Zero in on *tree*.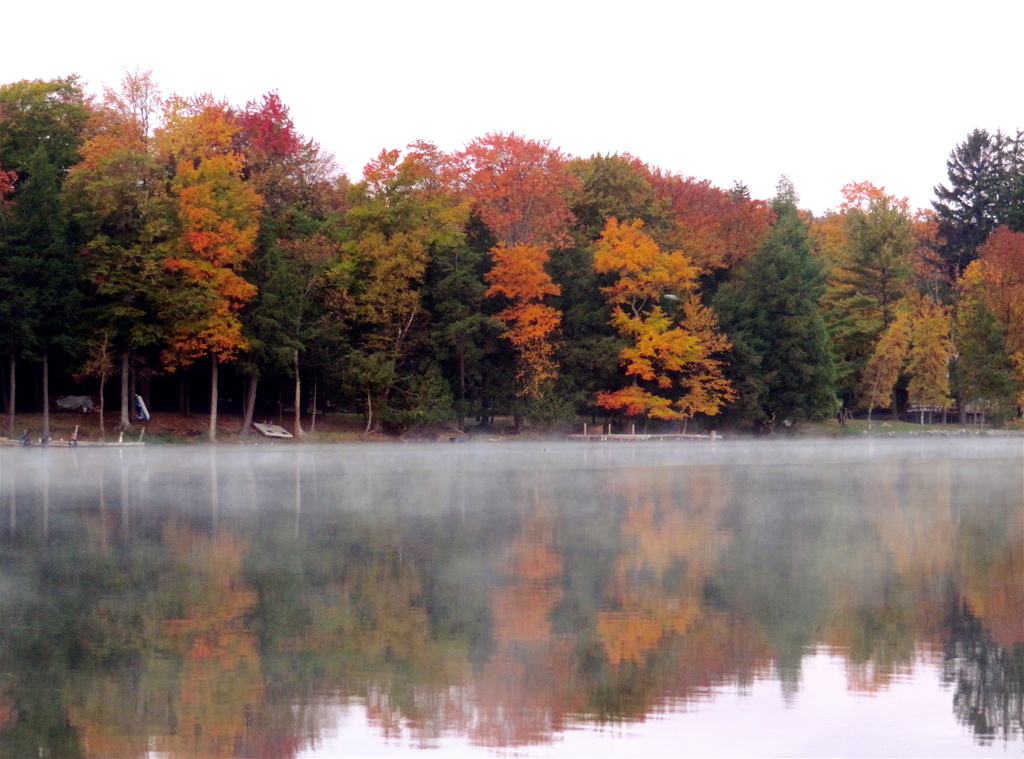
Zeroed in: rect(902, 206, 950, 258).
